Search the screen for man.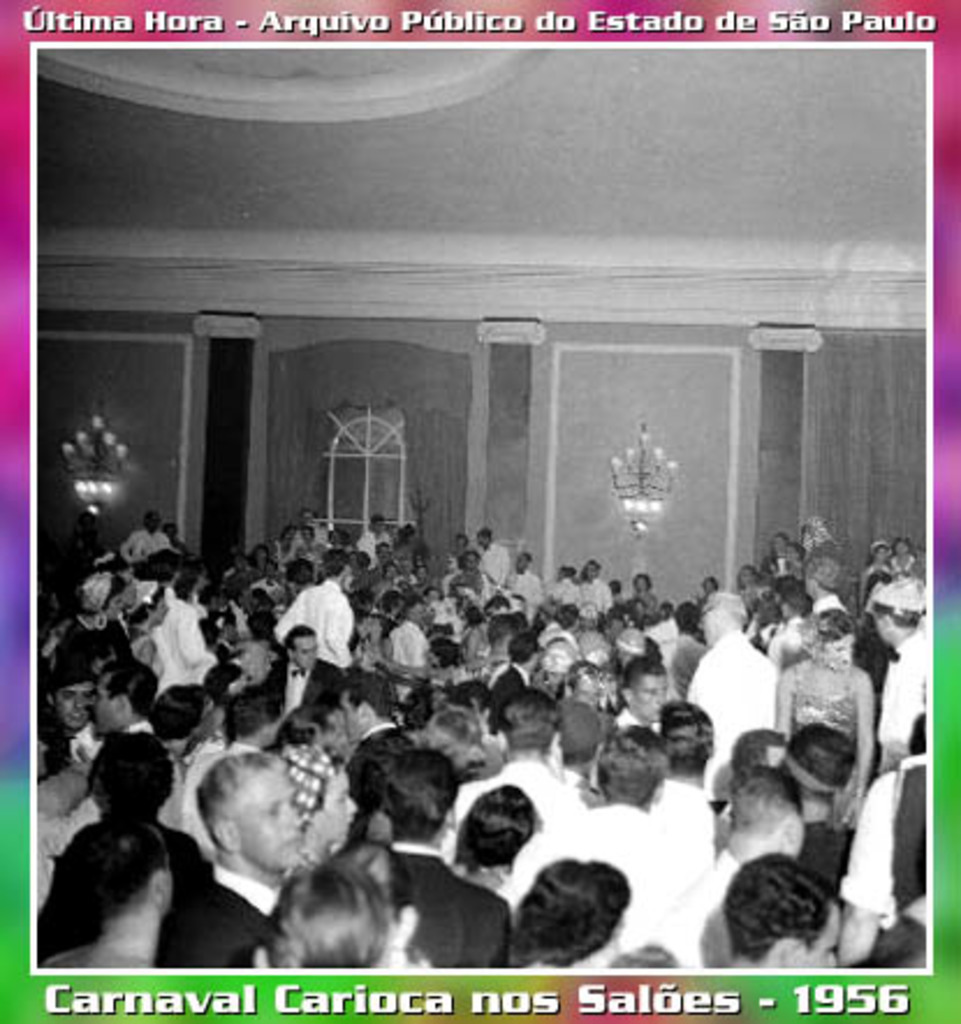
Found at [left=164, top=753, right=301, bottom=971].
